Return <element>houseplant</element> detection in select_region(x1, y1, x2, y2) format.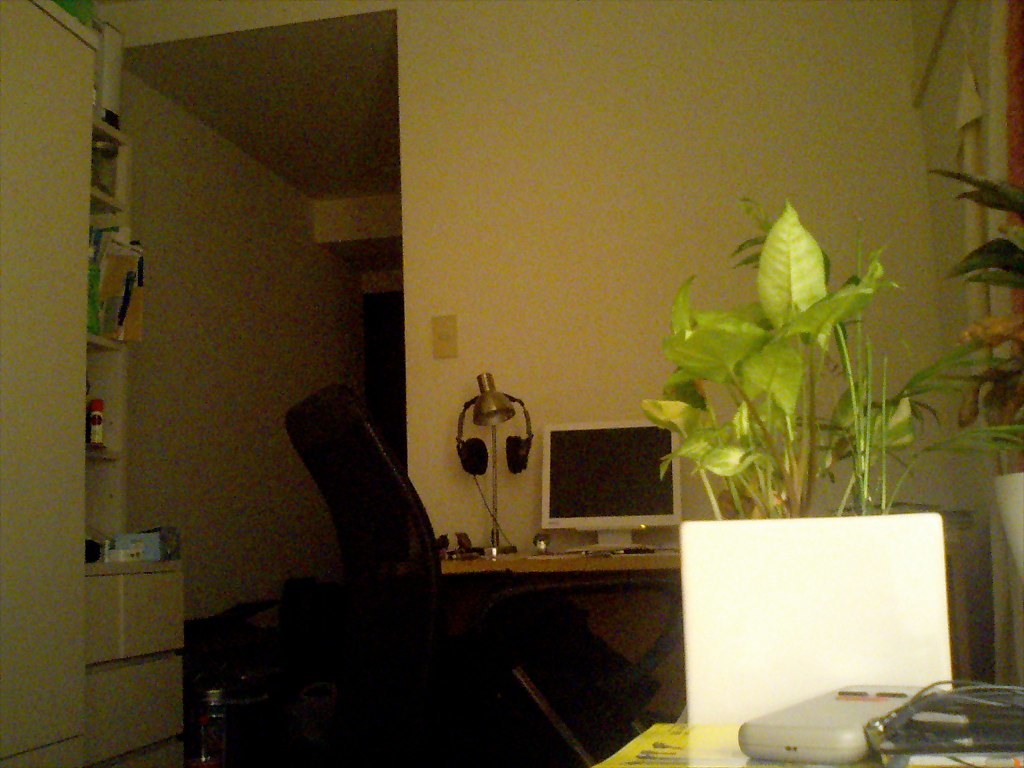
select_region(925, 161, 1023, 574).
